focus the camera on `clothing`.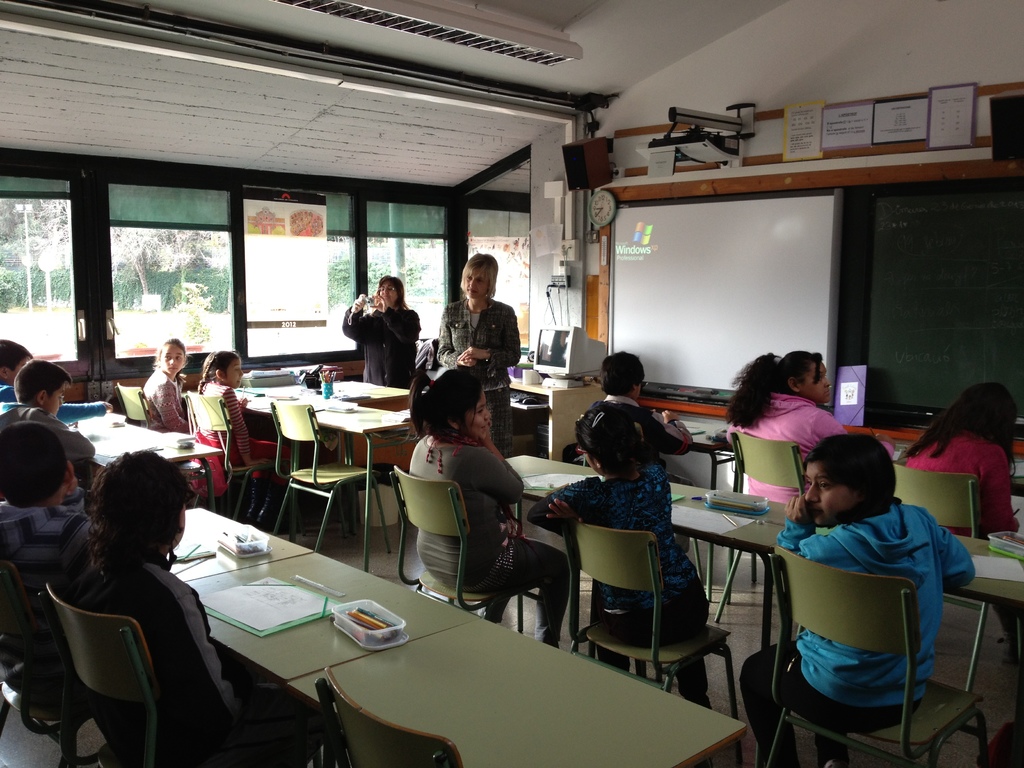
Focus region: <box>734,506,972,765</box>.
